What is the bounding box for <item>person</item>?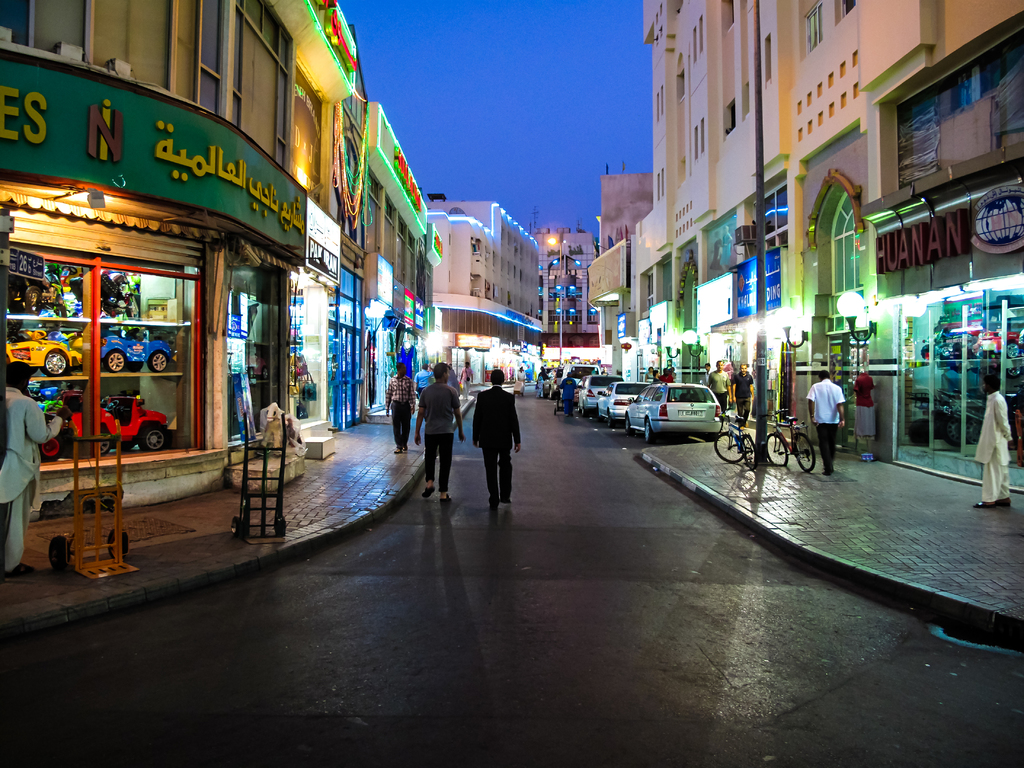
[806,371,849,475].
